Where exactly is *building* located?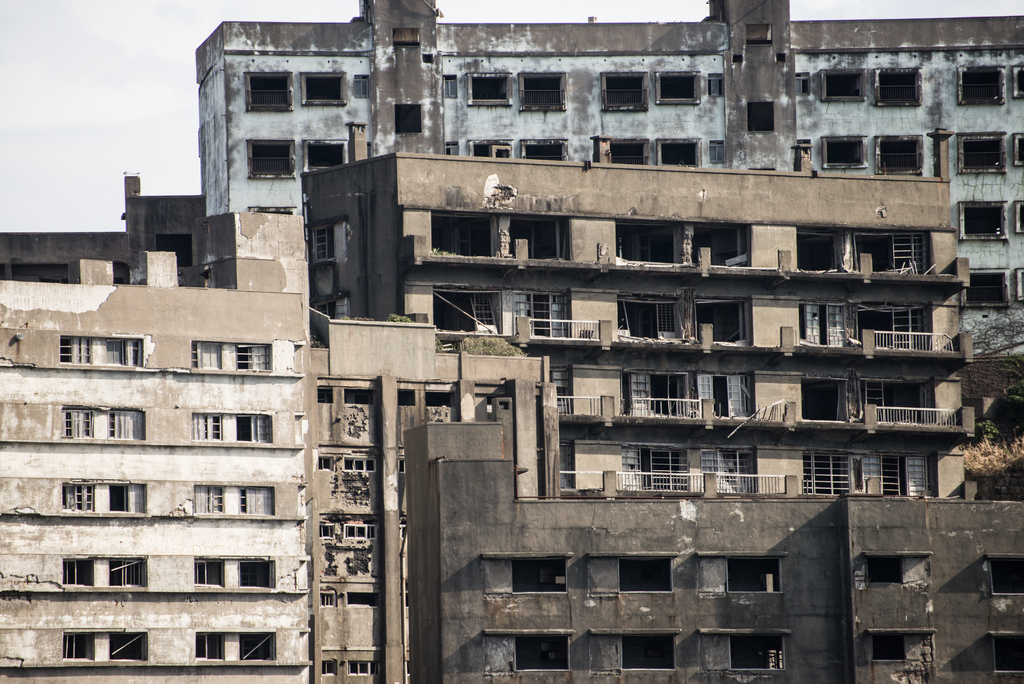
Its bounding box is box=[196, 0, 1023, 351].
